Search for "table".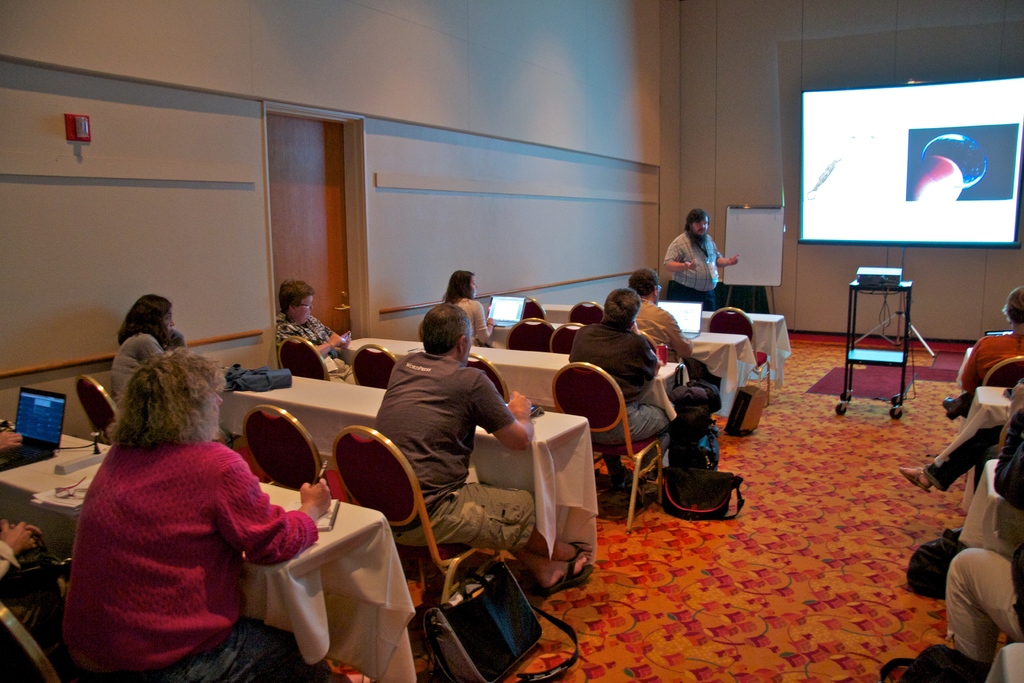
Found at [x1=0, y1=427, x2=406, y2=682].
